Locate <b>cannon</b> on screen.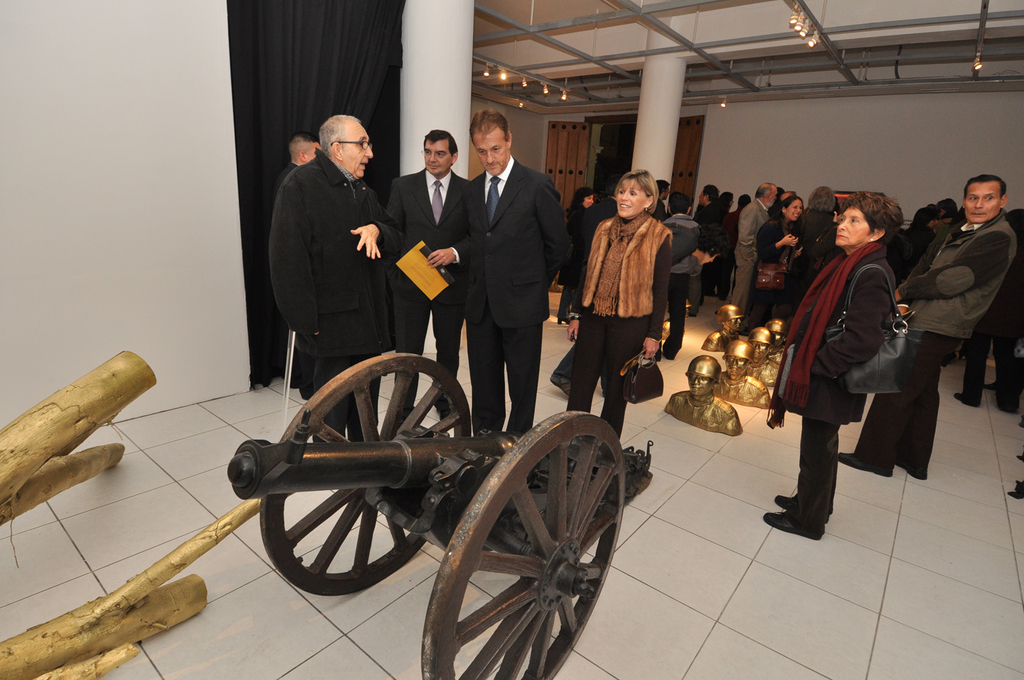
On screen at x1=224, y1=348, x2=654, y2=679.
